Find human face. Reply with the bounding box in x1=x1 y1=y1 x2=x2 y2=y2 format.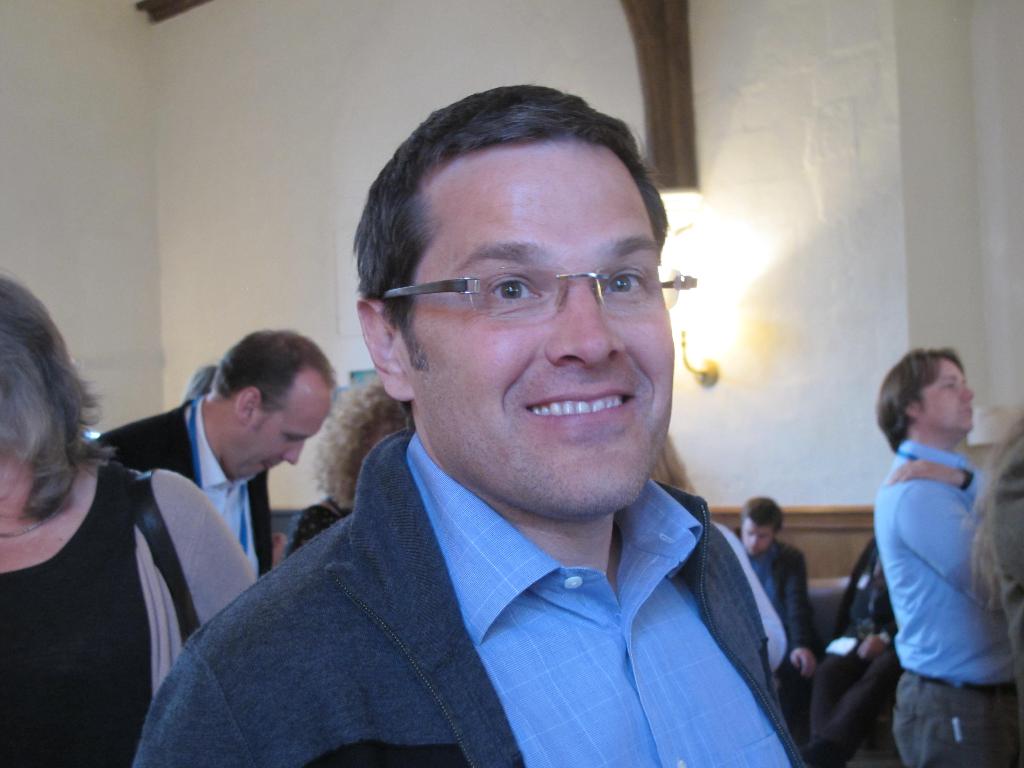
x1=235 y1=394 x2=333 y2=490.
